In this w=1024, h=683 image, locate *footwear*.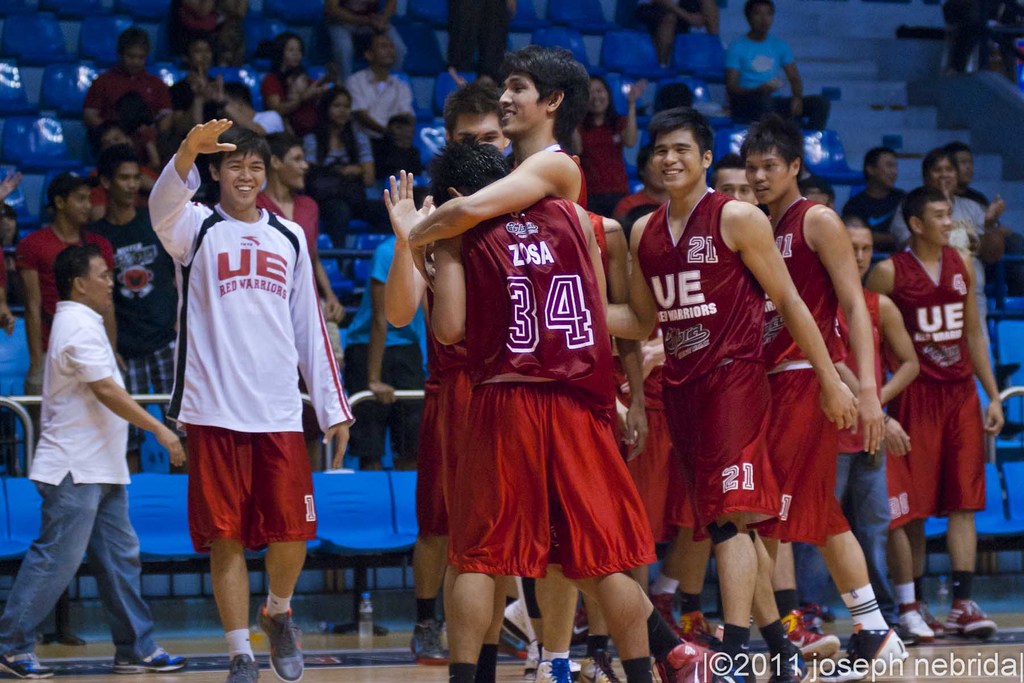
Bounding box: 124:649:193:678.
